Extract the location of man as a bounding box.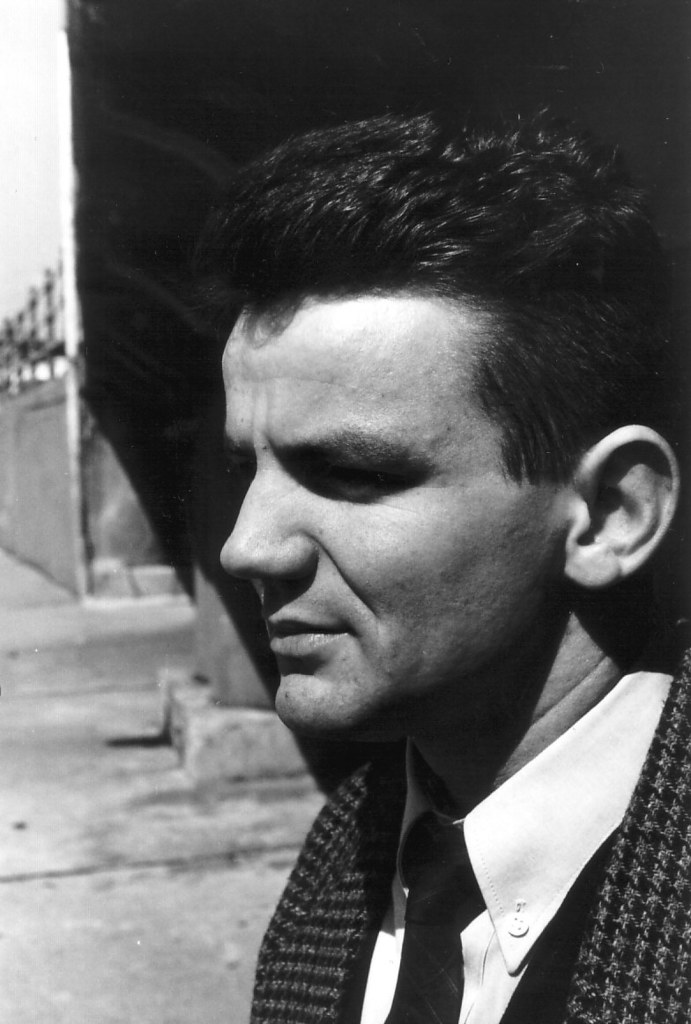
197:105:690:1023.
